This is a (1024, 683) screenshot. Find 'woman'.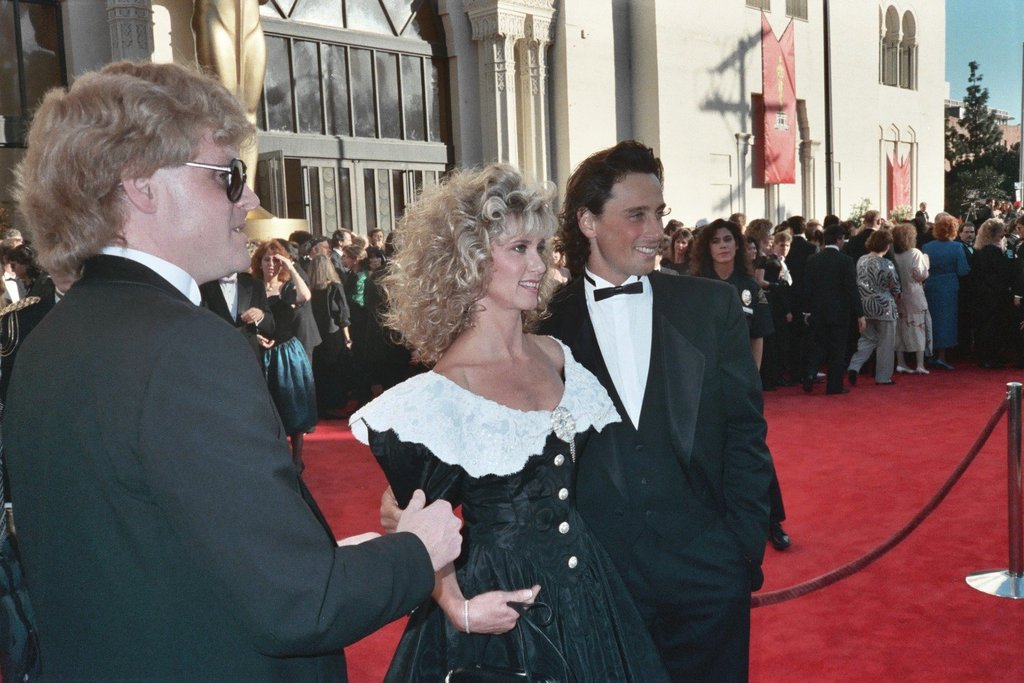
Bounding box: bbox=[673, 228, 698, 273].
